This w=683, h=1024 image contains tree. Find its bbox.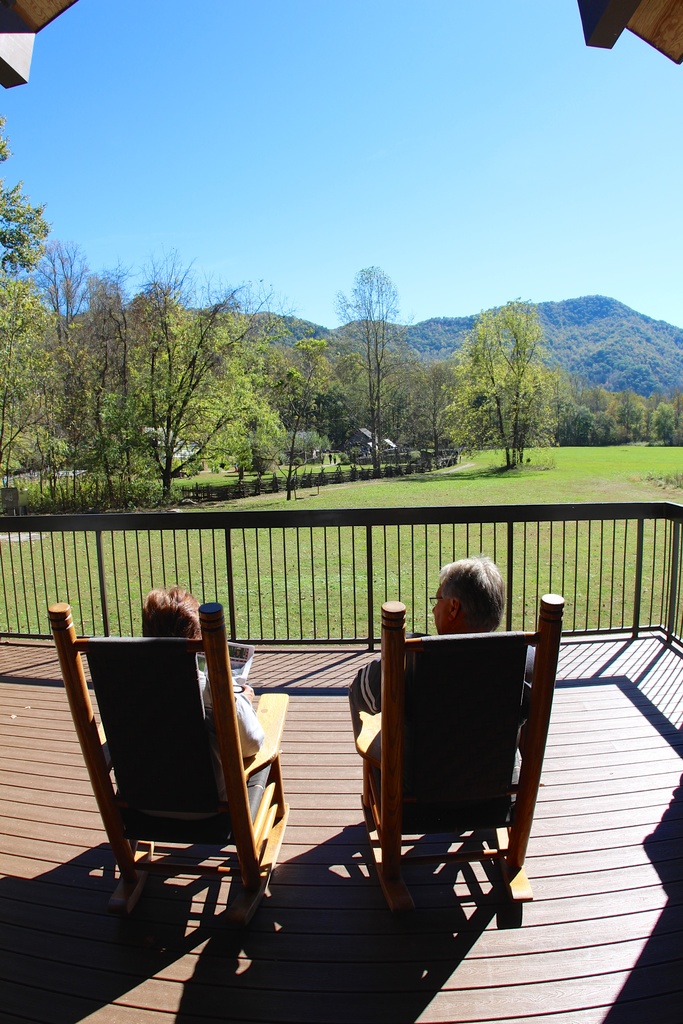
box=[442, 287, 580, 465].
